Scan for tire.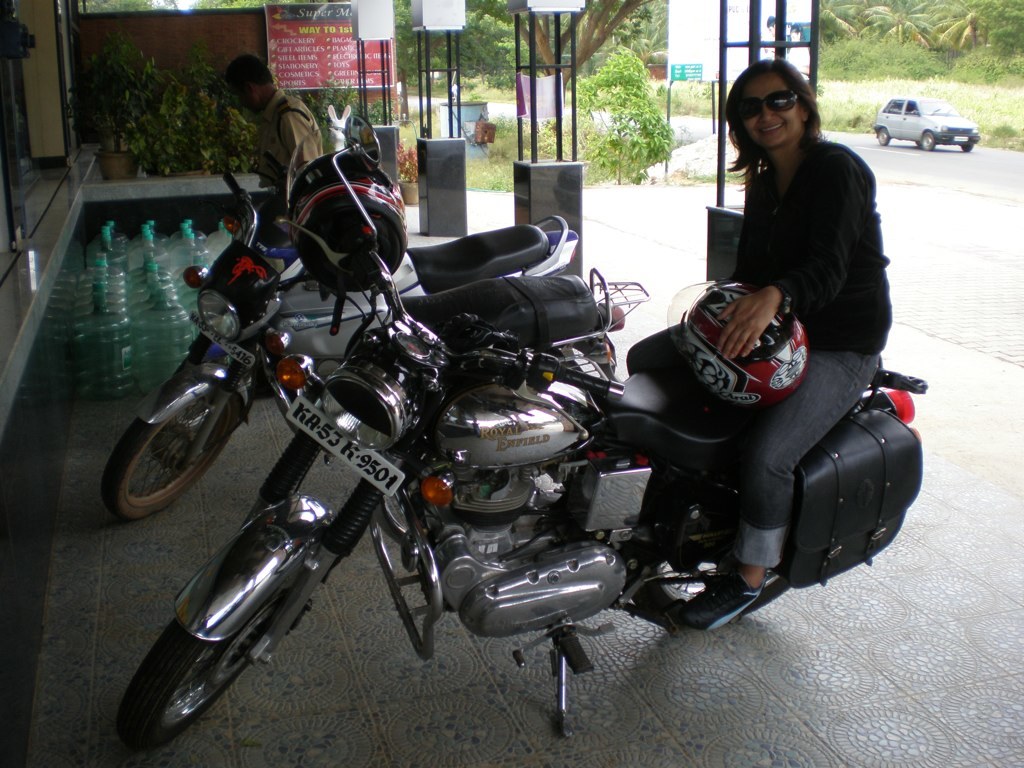
Scan result: (x1=918, y1=127, x2=937, y2=151).
